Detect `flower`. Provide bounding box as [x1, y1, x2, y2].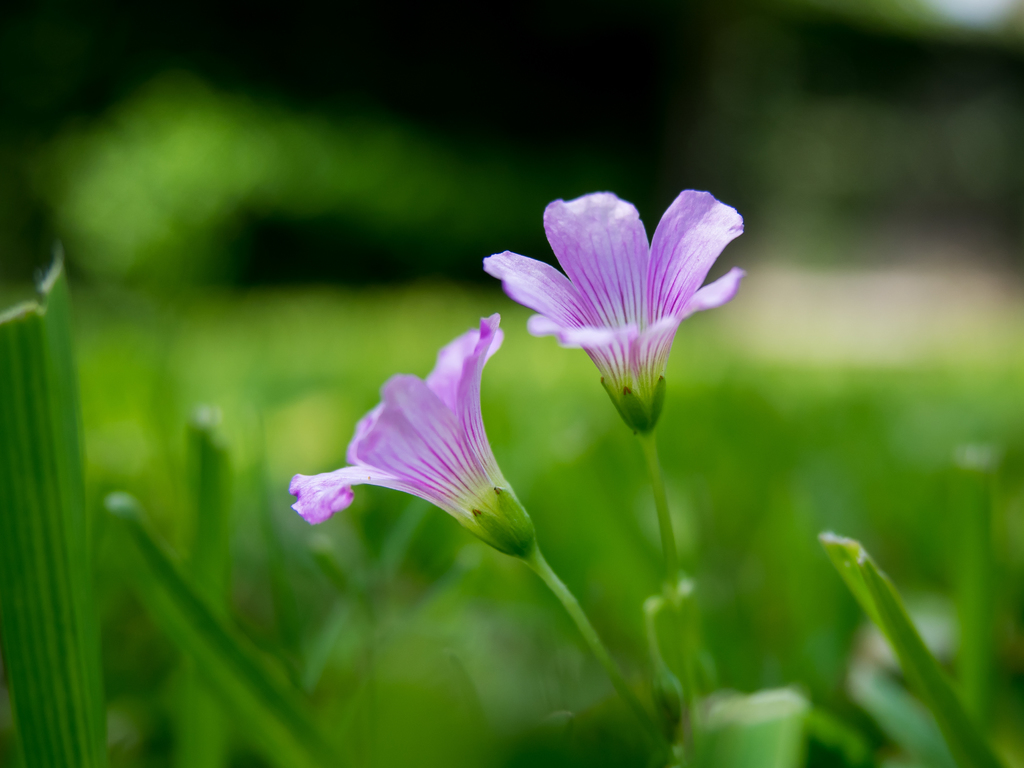
[465, 177, 762, 429].
